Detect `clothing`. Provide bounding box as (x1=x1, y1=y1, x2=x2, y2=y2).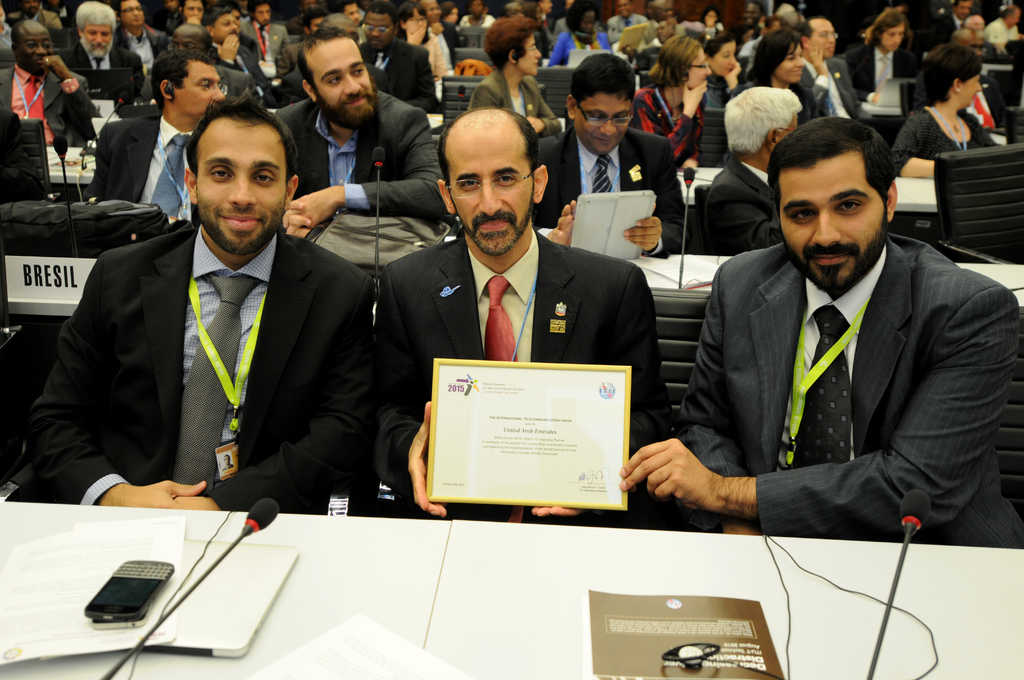
(x1=464, y1=68, x2=564, y2=137).
